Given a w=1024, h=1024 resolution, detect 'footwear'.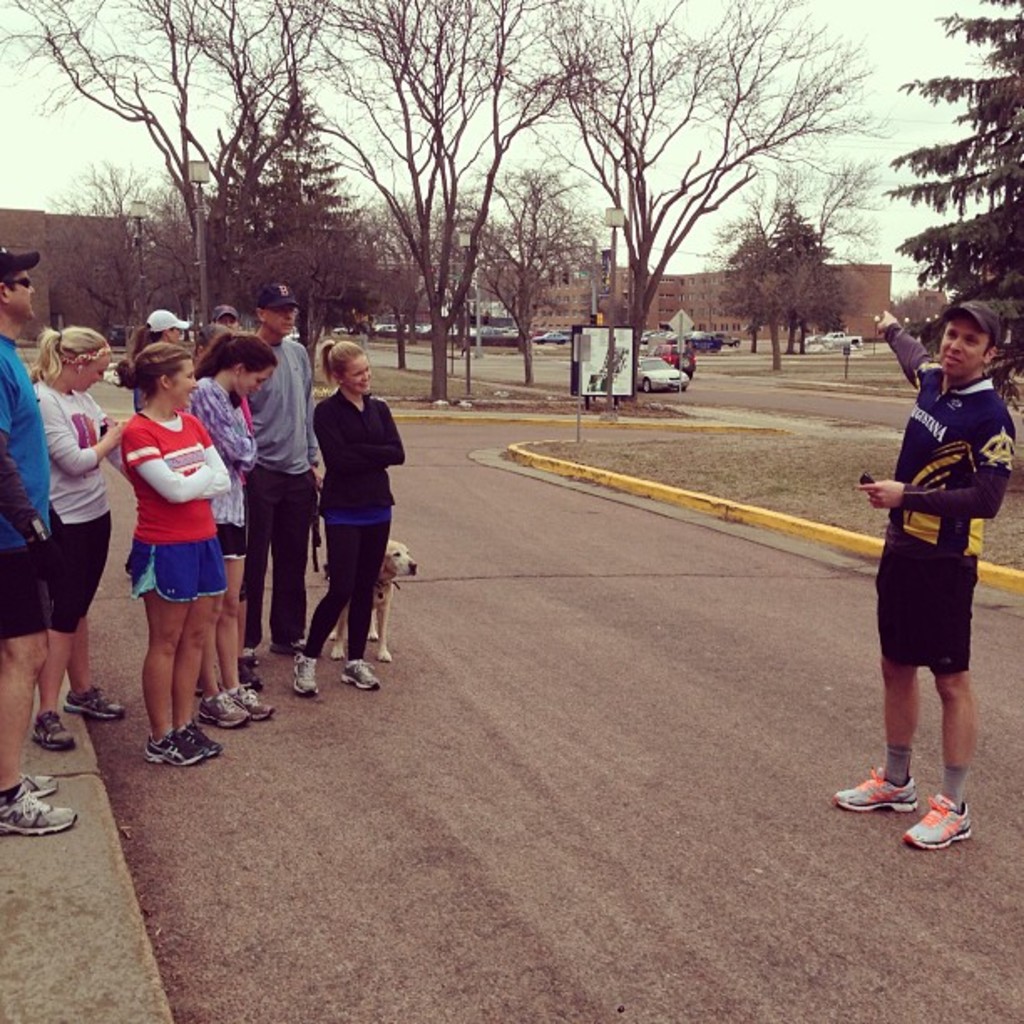
833/763/917/818.
